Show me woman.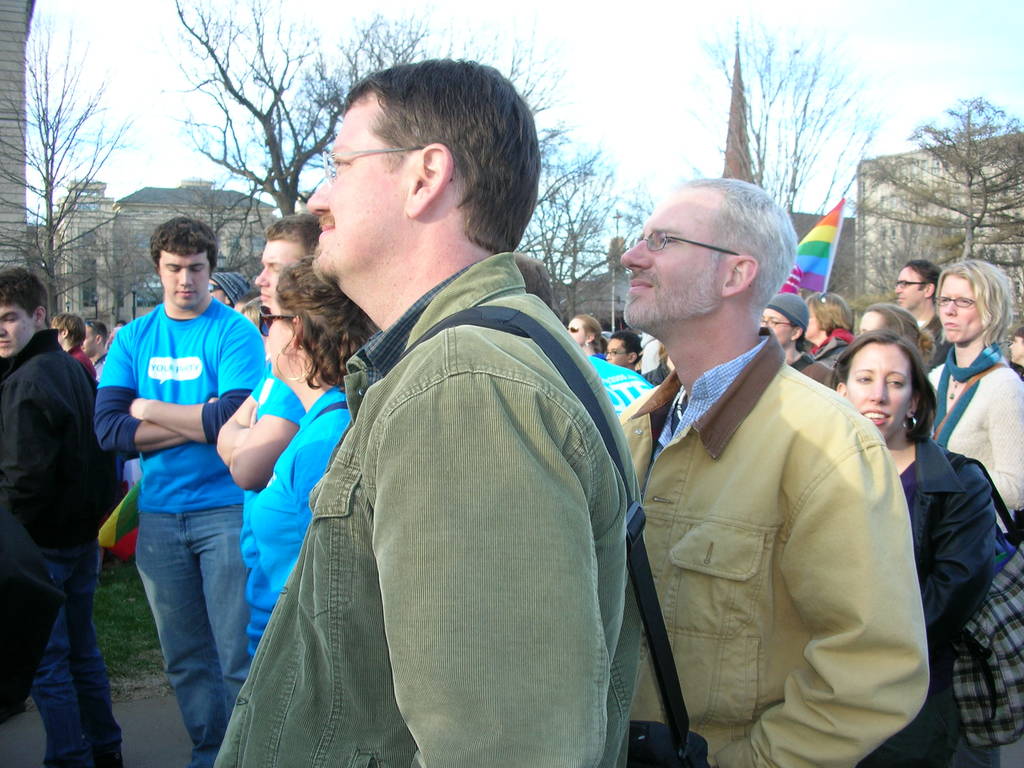
woman is here: [x1=564, y1=314, x2=608, y2=356].
